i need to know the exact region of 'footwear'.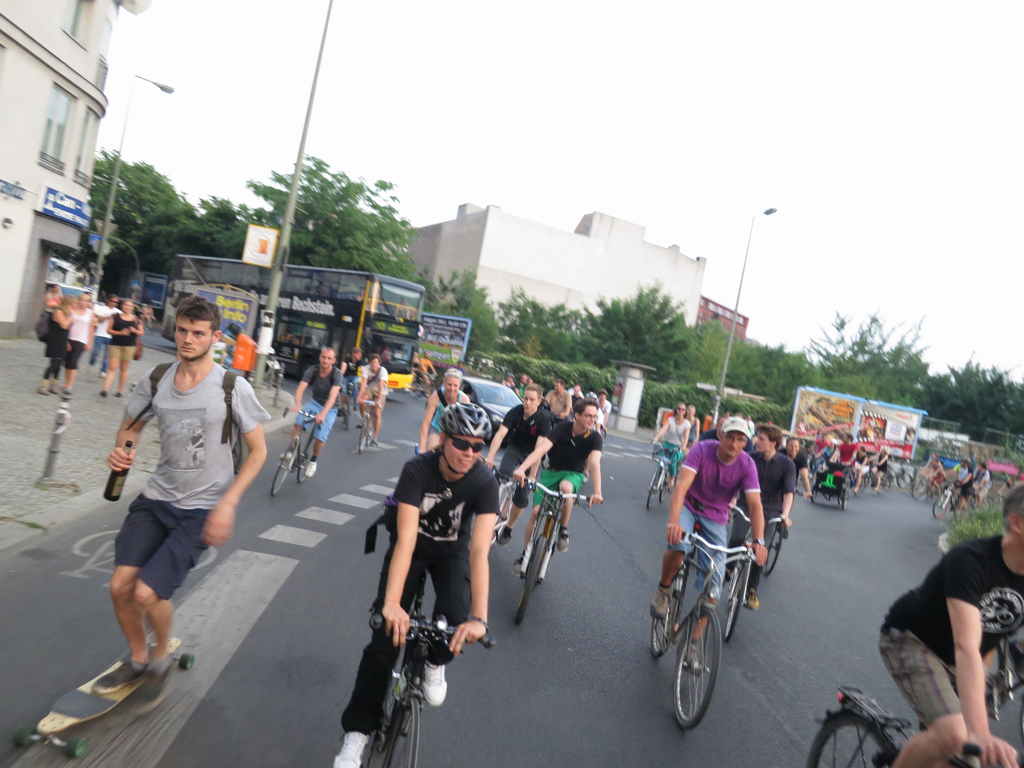
Region: BBox(114, 392, 120, 397).
